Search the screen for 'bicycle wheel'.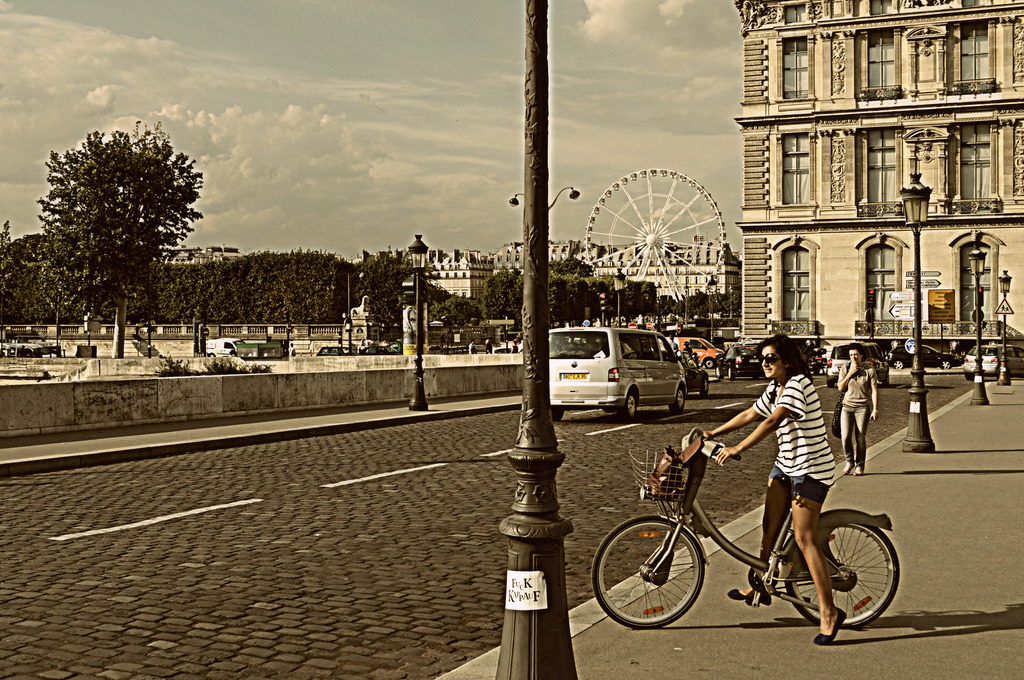
Found at (x1=783, y1=519, x2=898, y2=627).
